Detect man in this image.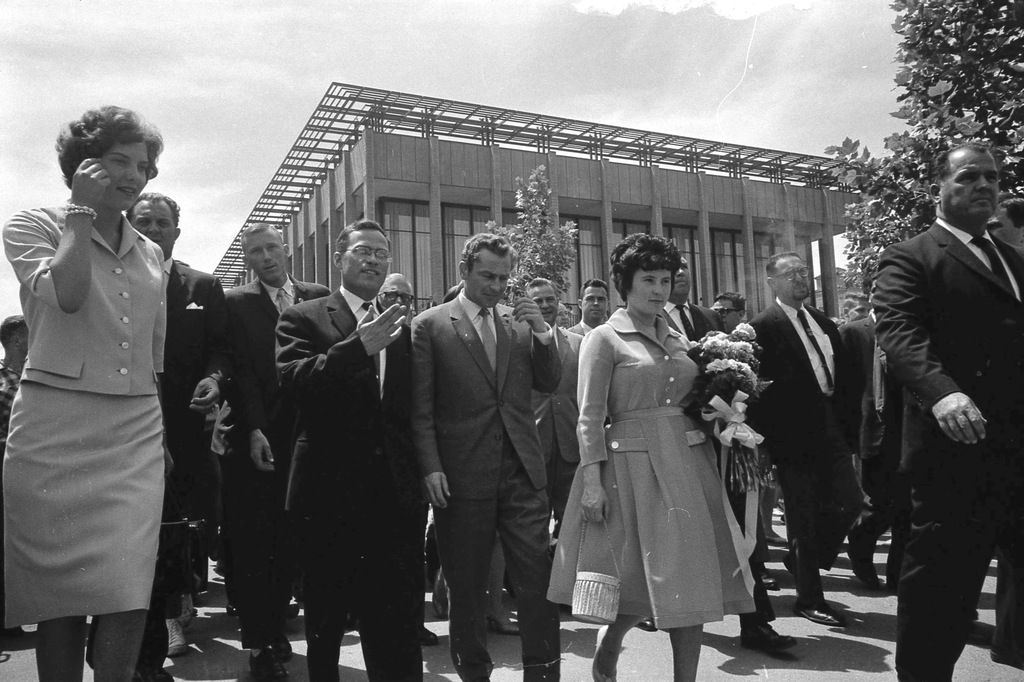
Detection: (409,233,559,681).
